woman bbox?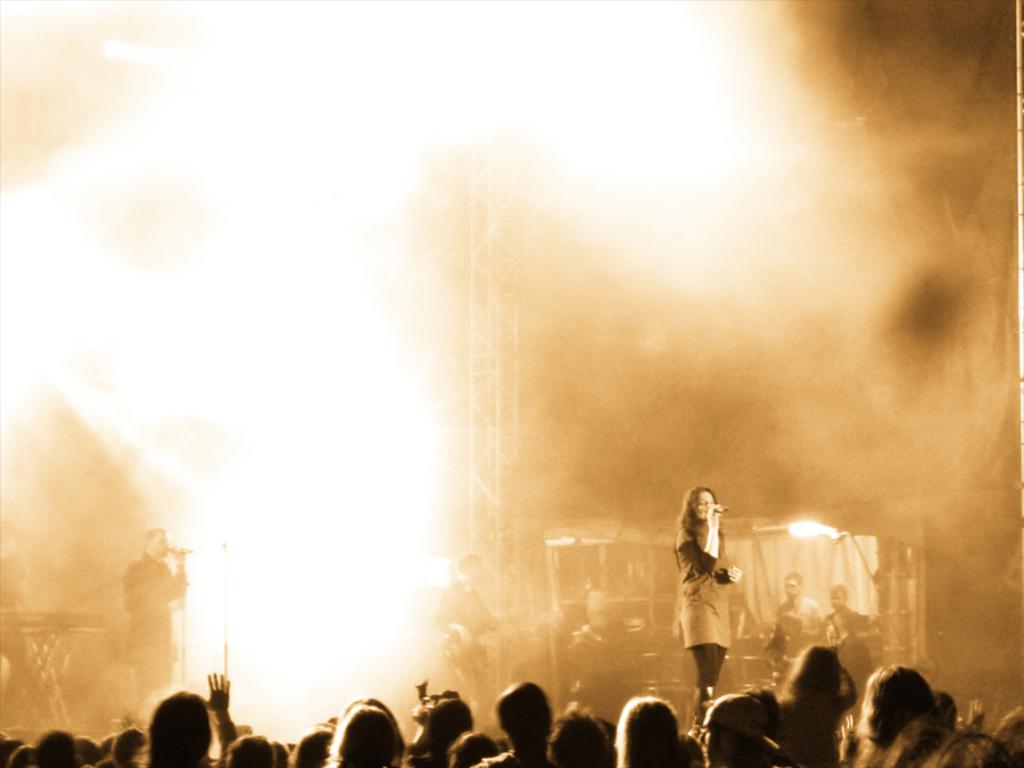
[777, 645, 858, 767]
